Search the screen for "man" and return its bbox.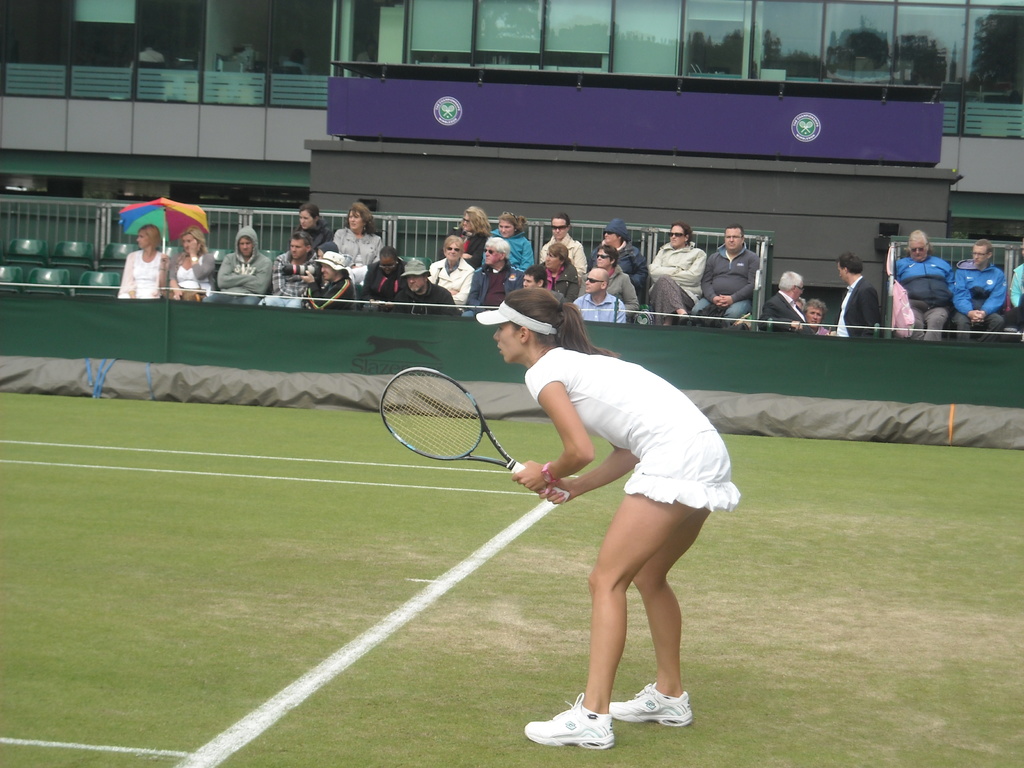
Found: 895, 225, 977, 332.
